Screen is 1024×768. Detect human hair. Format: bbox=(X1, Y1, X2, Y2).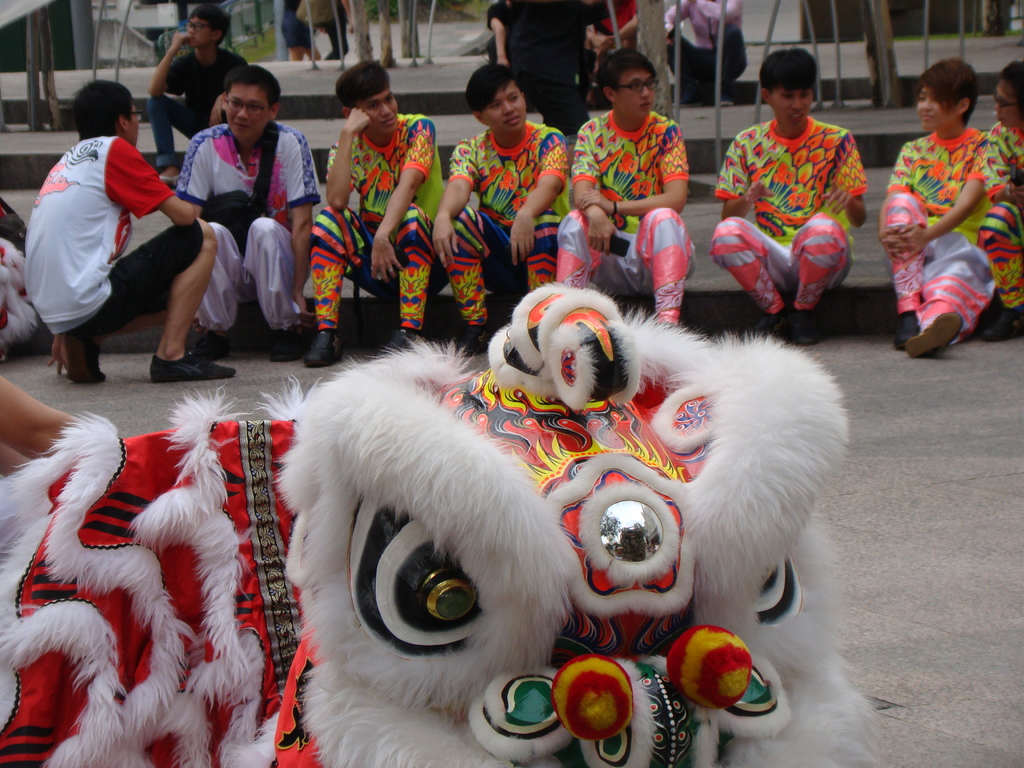
bbox=(590, 45, 655, 97).
